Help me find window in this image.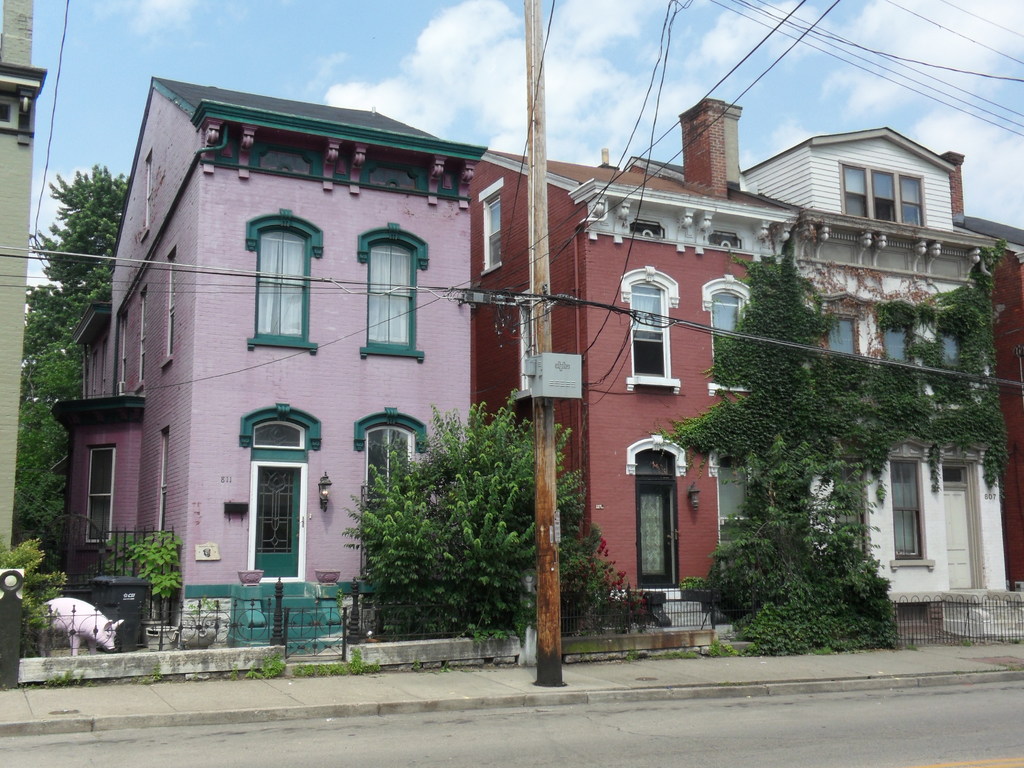
Found it: <region>838, 158, 927, 232</region>.
